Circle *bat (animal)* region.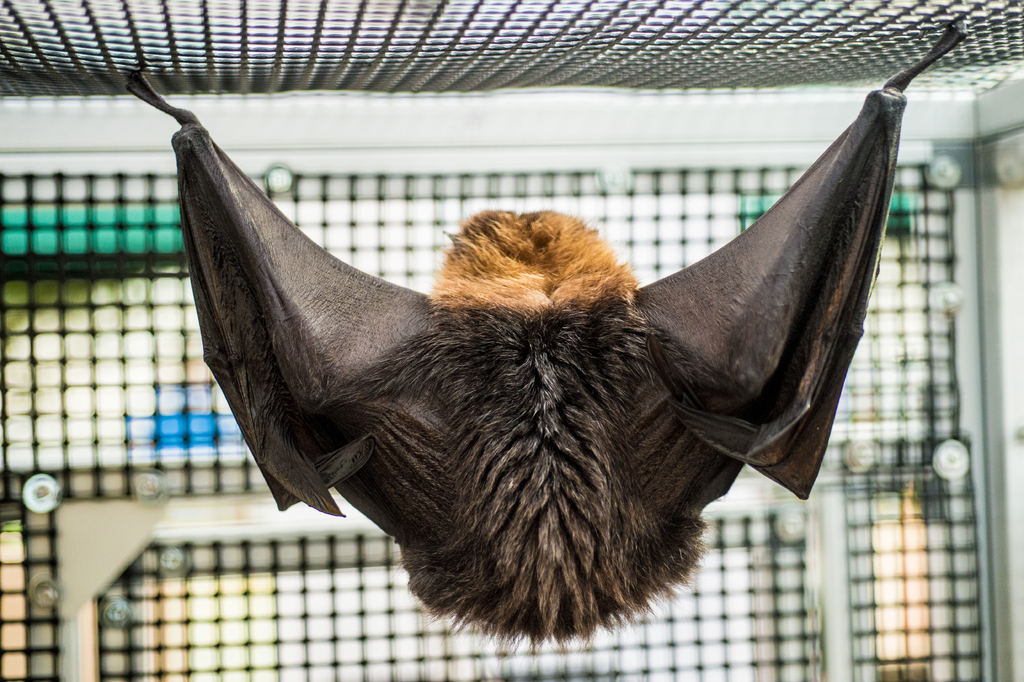
Region: detection(122, 3, 978, 655).
